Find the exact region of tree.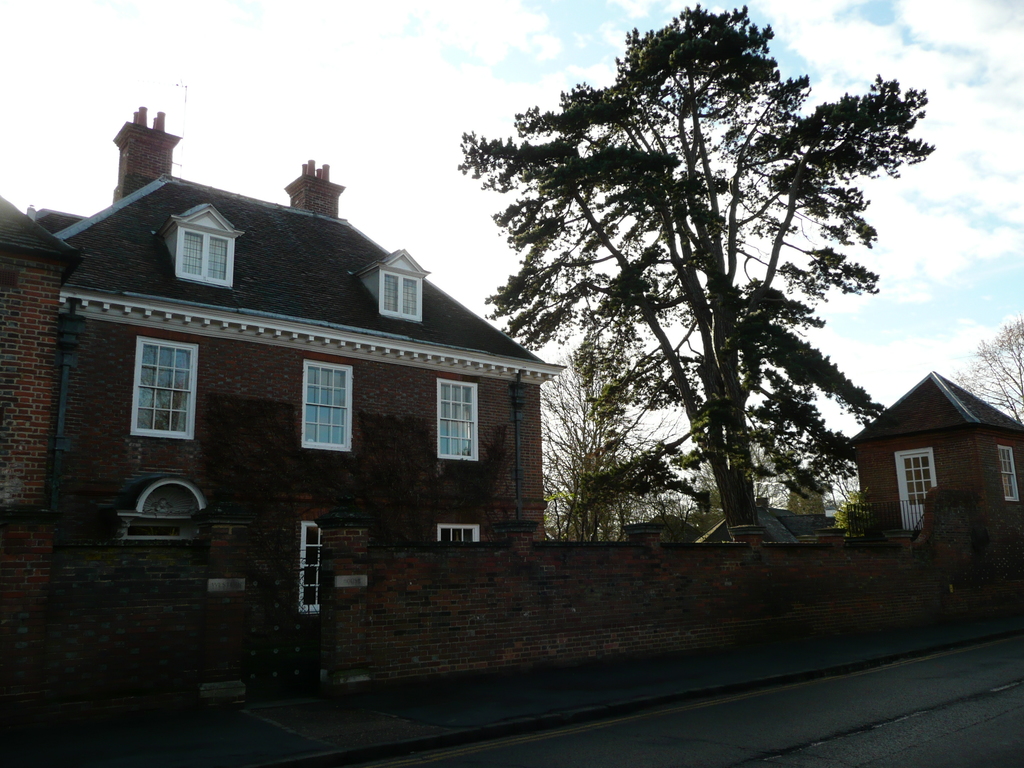
Exact region: pyautogui.locateOnScreen(529, 324, 728, 572).
